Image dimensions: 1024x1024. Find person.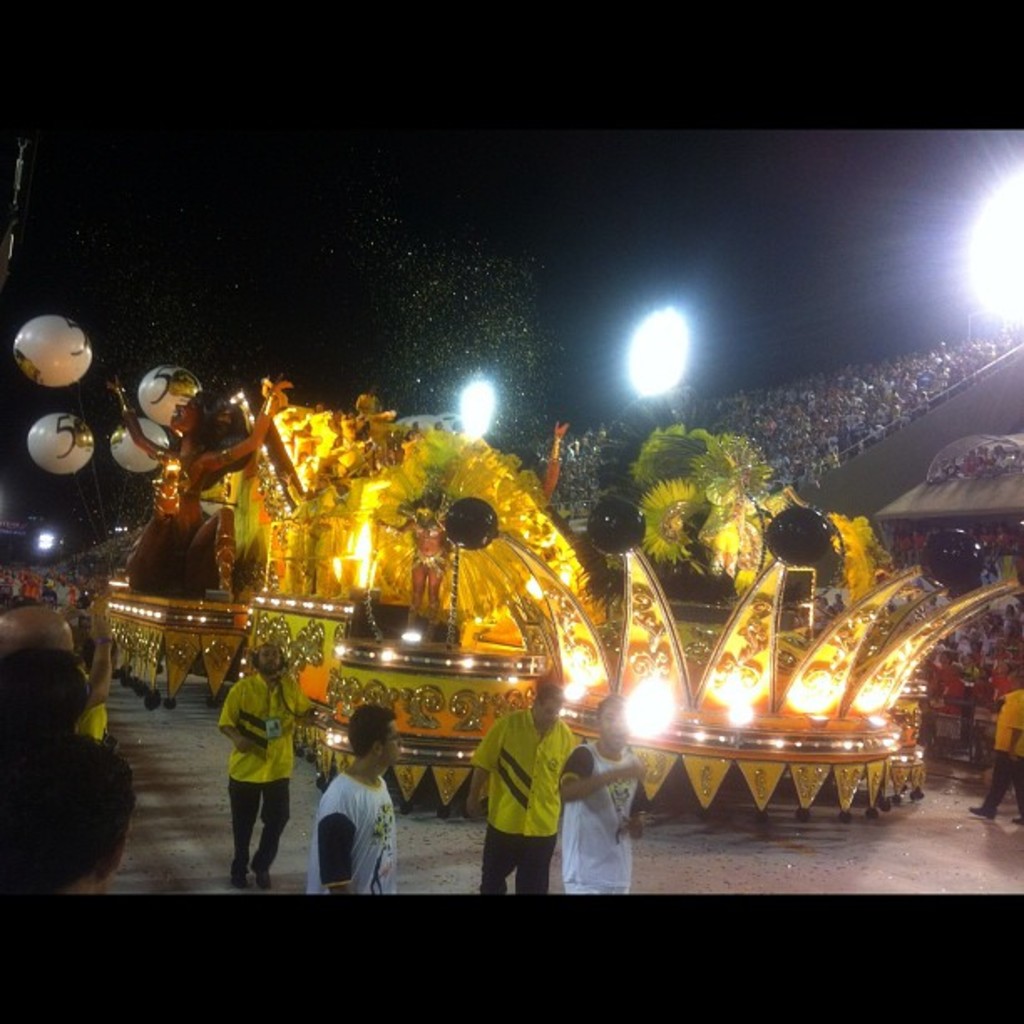
bbox=(206, 644, 323, 892).
